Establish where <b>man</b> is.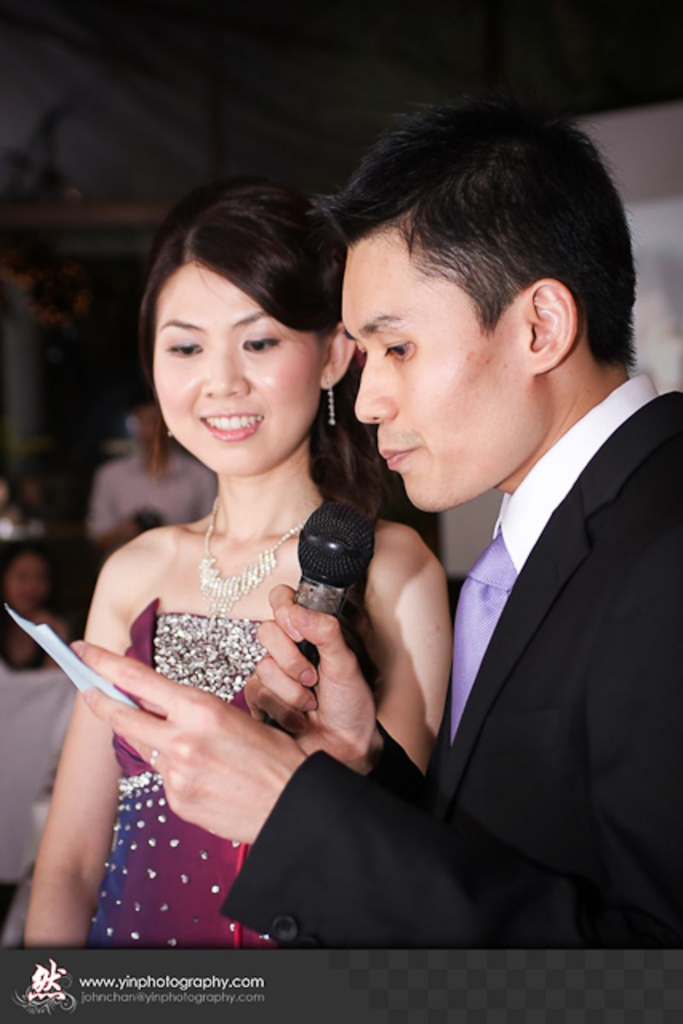
Established at <bbox>80, 98, 681, 946</bbox>.
